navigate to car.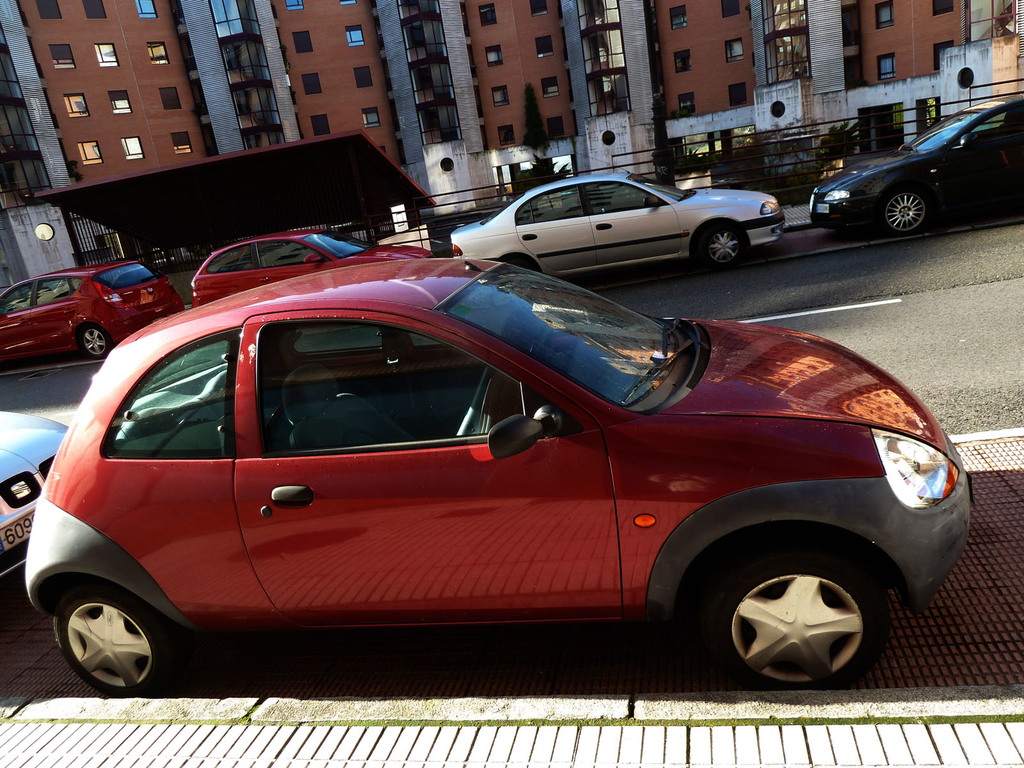
Navigation target: select_region(805, 90, 1023, 236).
